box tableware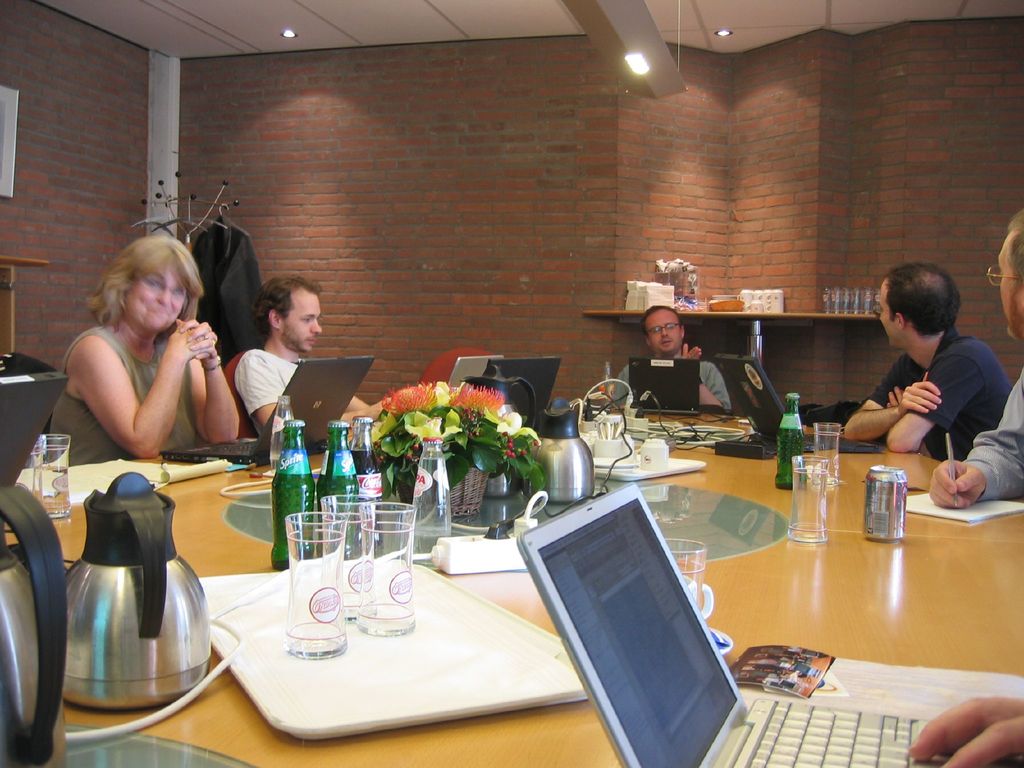
x1=357 y1=503 x2=422 y2=638
